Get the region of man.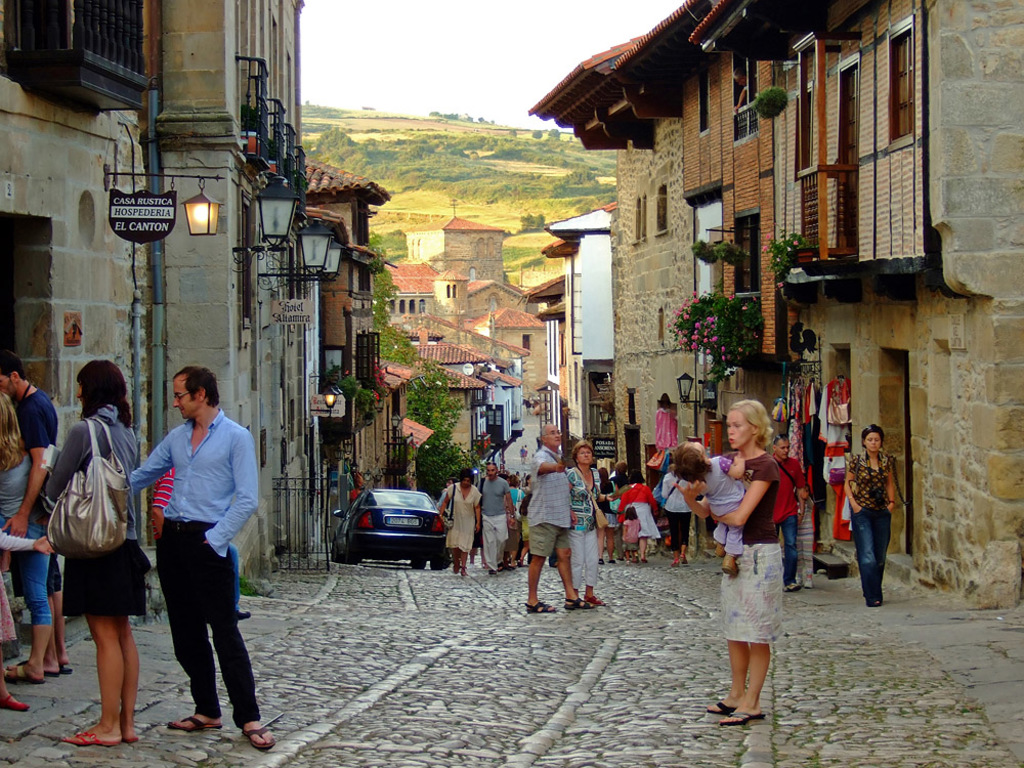
[476,462,514,573].
